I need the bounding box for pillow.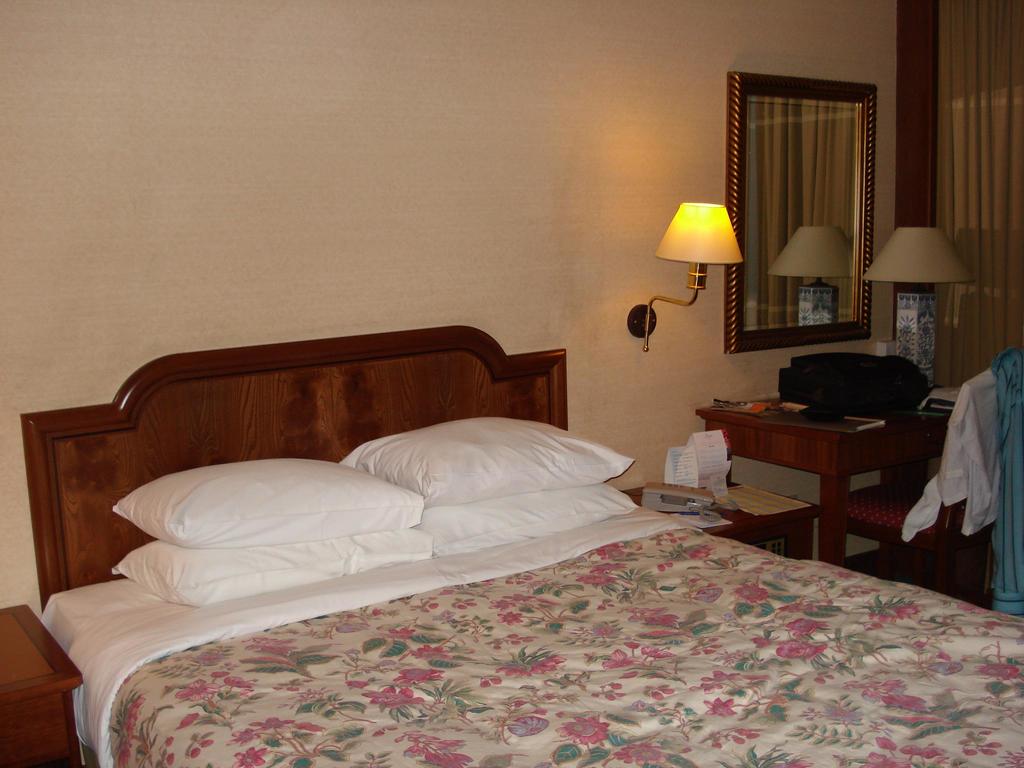
Here it is: detection(111, 460, 424, 534).
